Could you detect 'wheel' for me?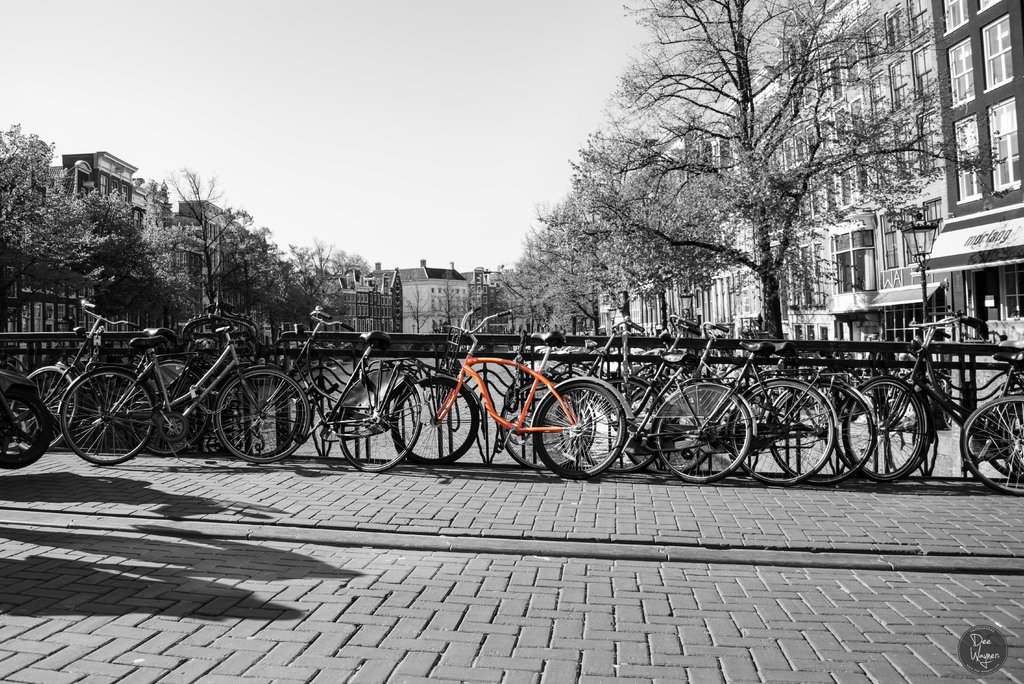
Detection result: (532, 390, 621, 473).
